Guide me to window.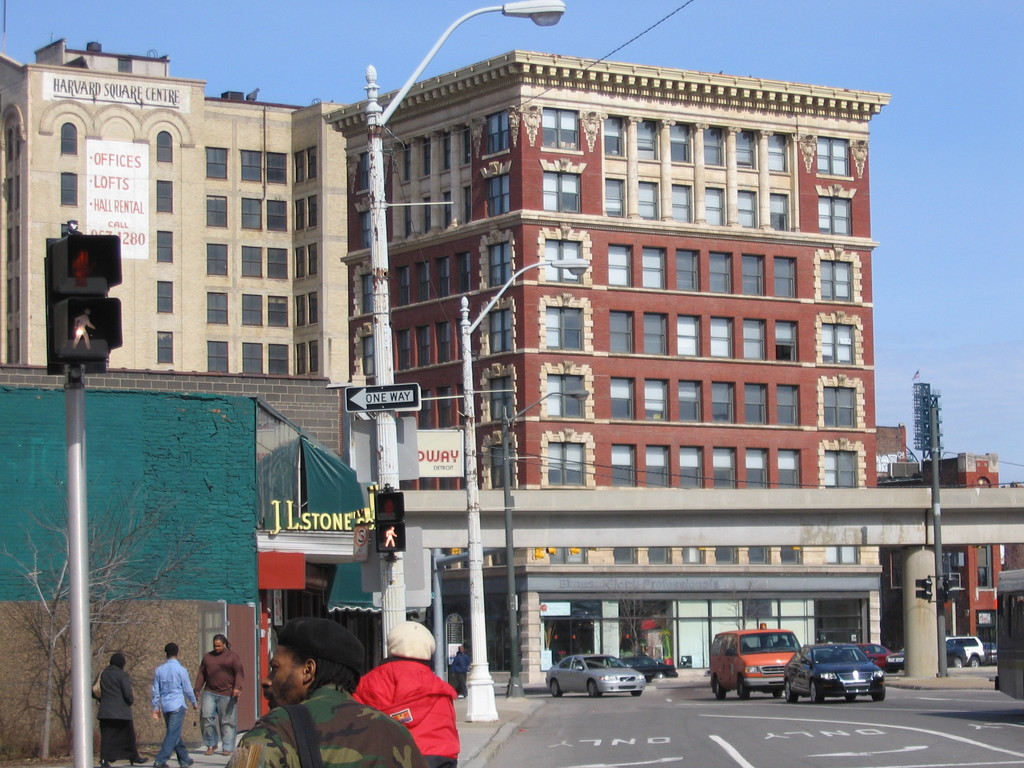
Guidance: (x1=671, y1=244, x2=691, y2=278).
